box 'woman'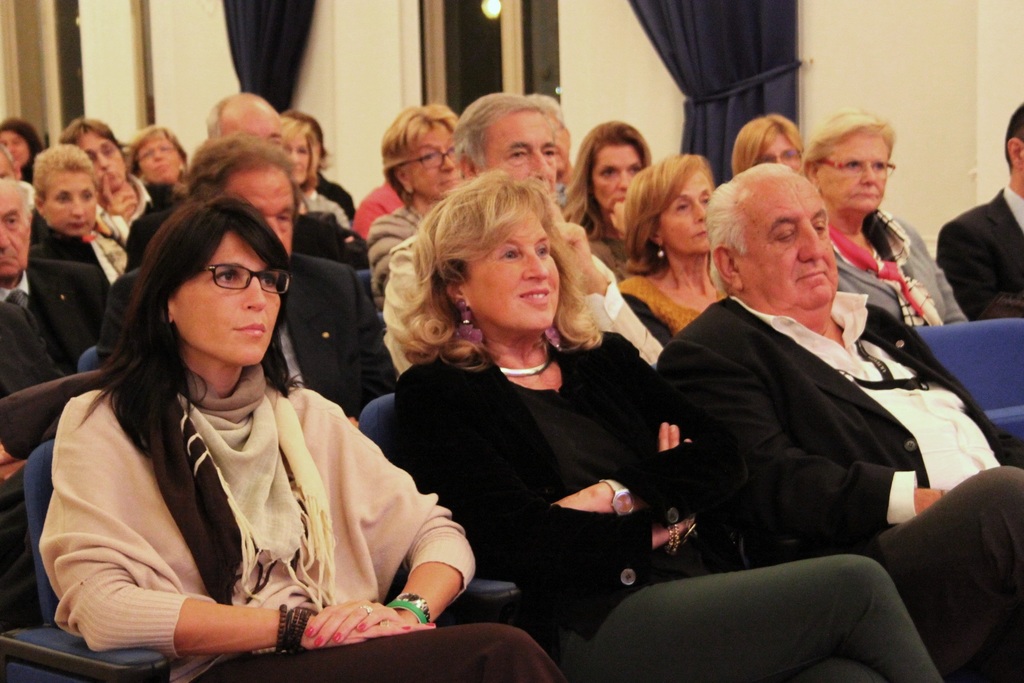
Rect(551, 115, 653, 277)
